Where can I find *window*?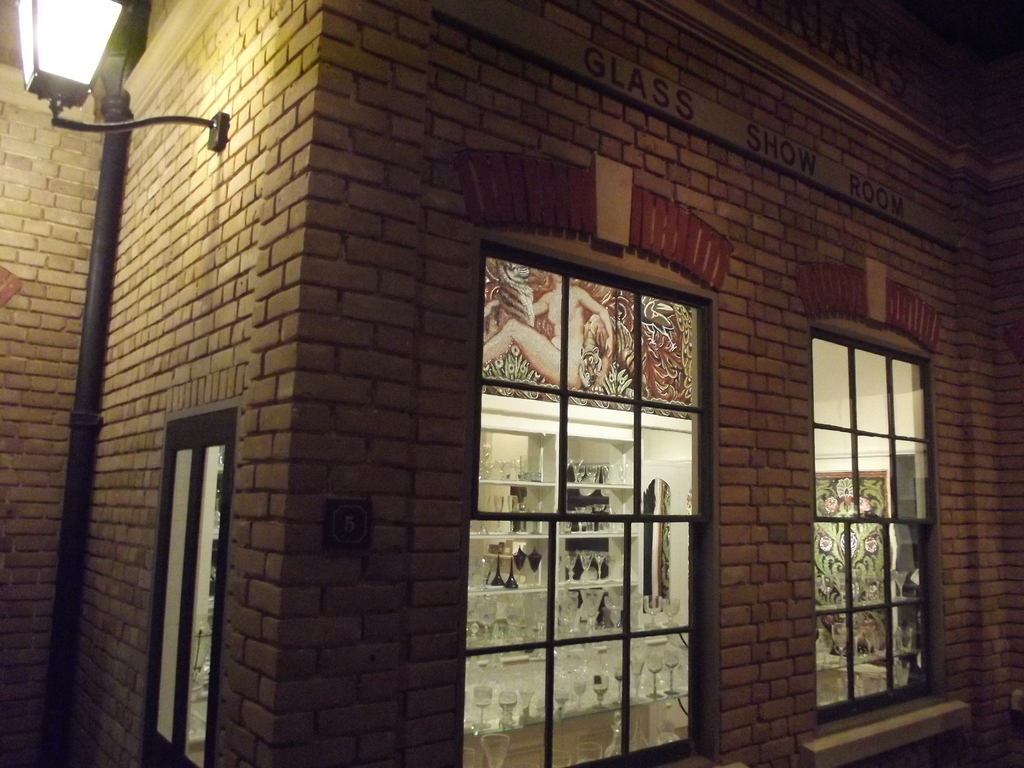
You can find it at <region>137, 389, 241, 767</region>.
